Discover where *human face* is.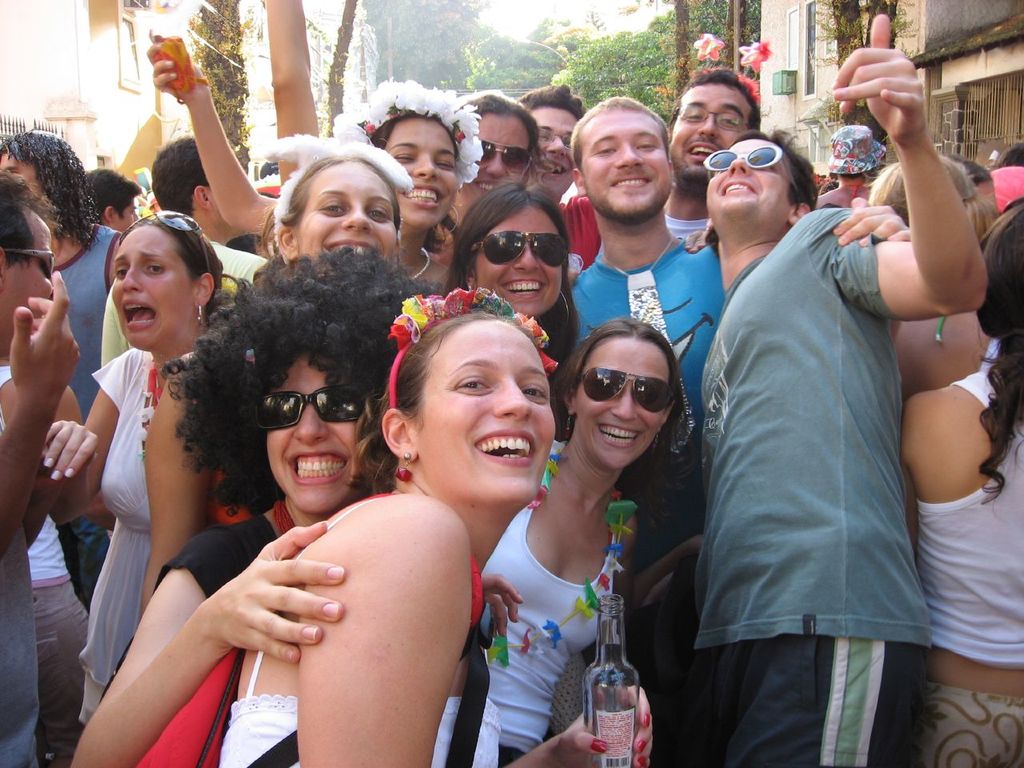
Discovered at region(266, 357, 363, 521).
